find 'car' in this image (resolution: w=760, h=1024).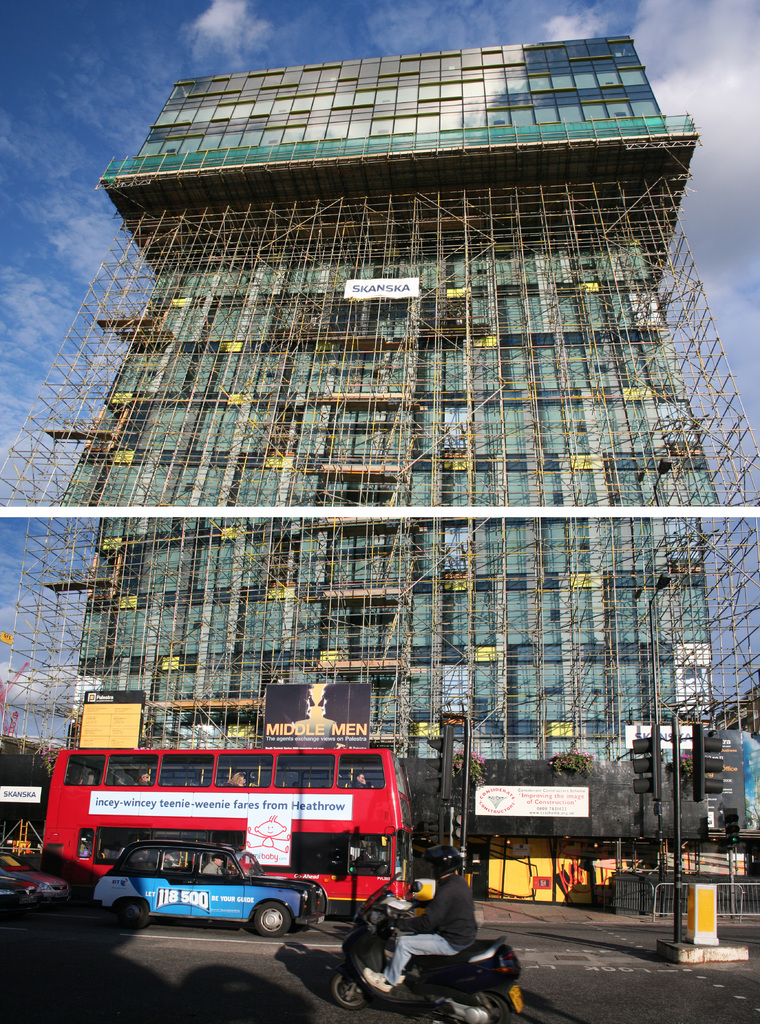
[x1=0, y1=869, x2=42, y2=918].
